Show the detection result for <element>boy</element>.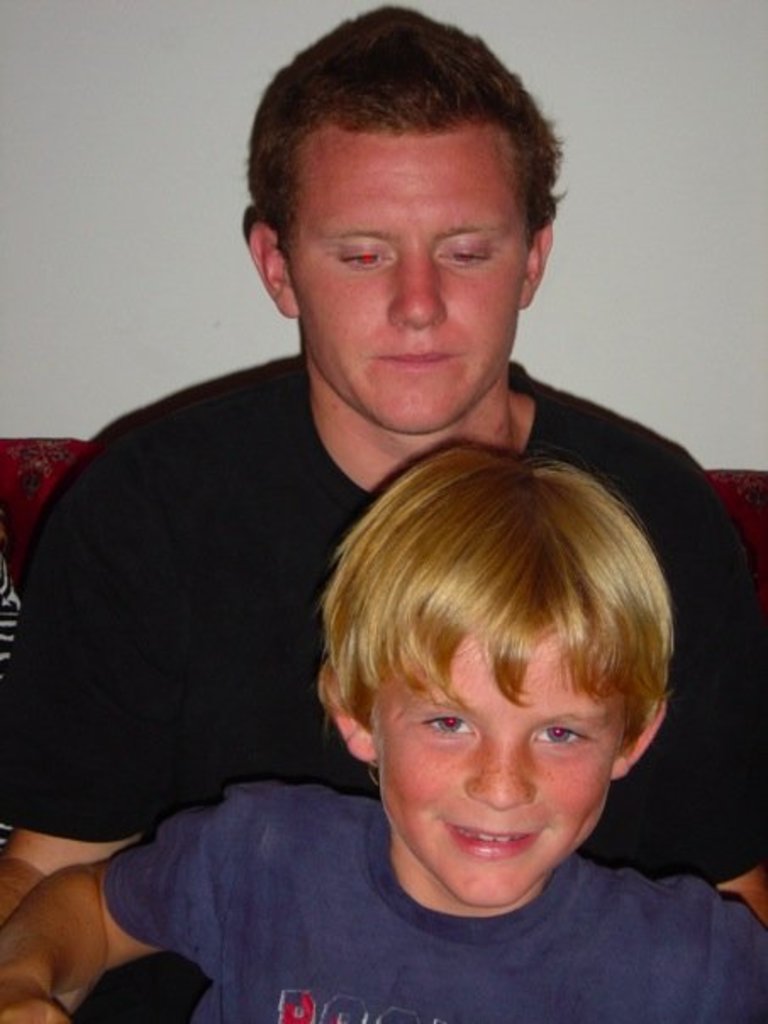
[0,449,766,1022].
